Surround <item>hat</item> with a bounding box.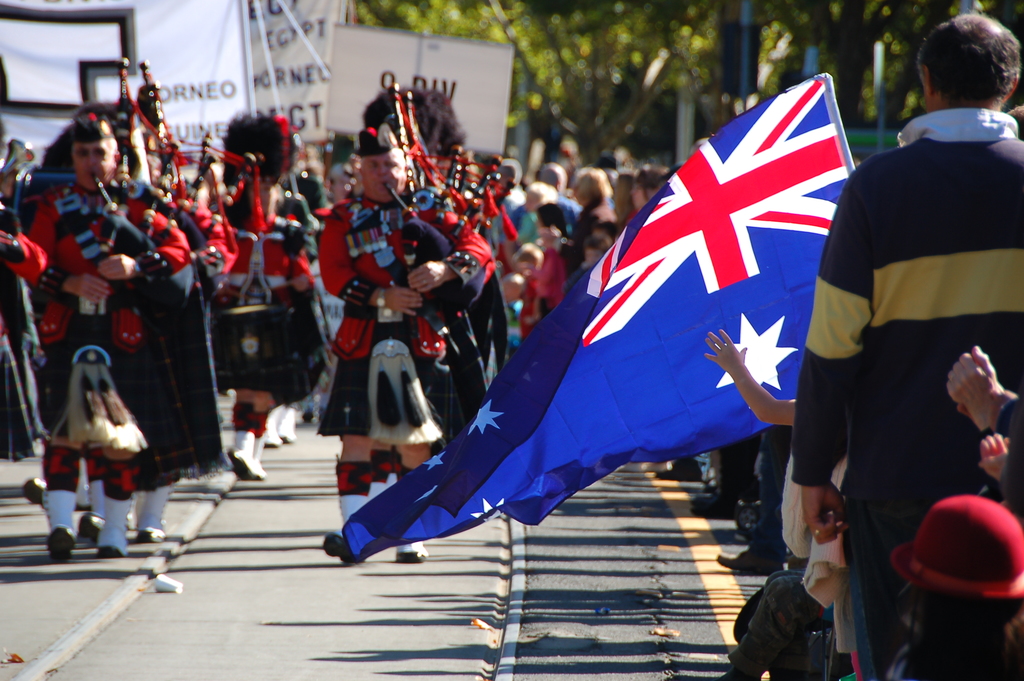
[left=892, top=489, right=1023, bottom=603].
